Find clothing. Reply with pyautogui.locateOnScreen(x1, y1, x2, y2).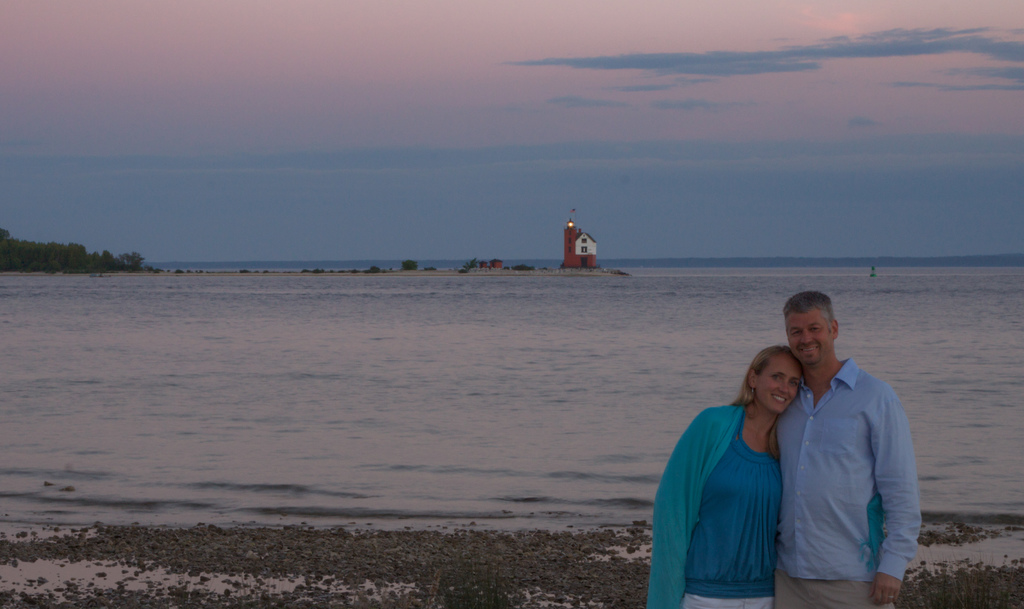
pyautogui.locateOnScreen(670, 381, 817, 594).
